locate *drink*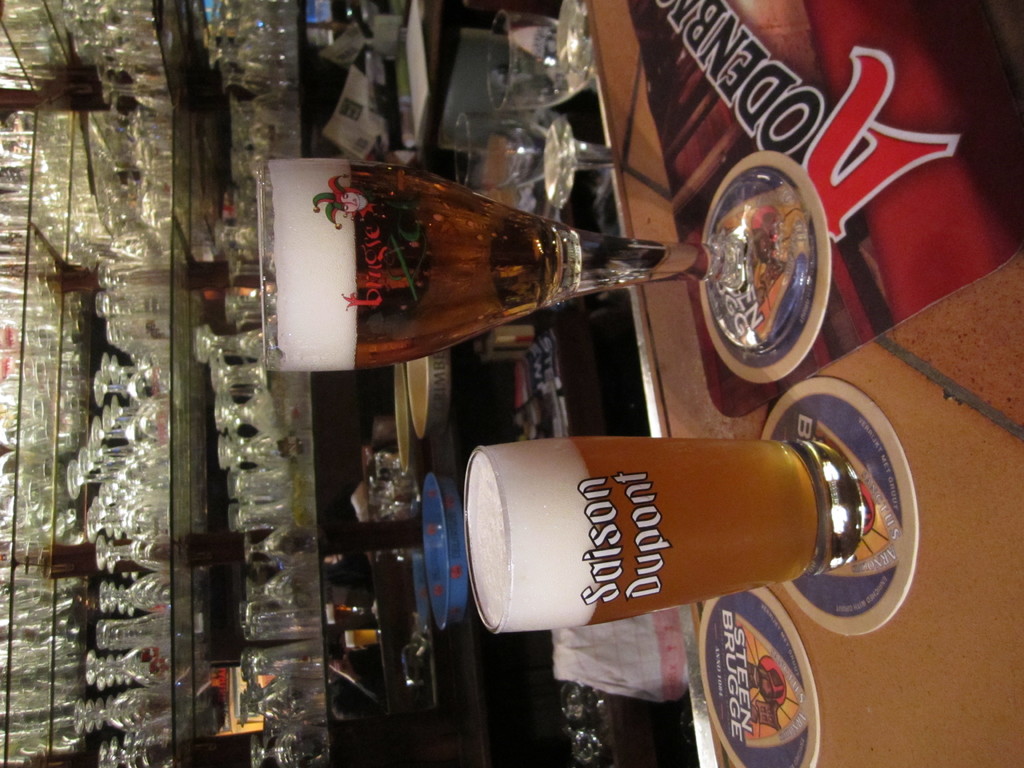
{"x1": 460, "y1": 433, "x2": 874, "y2": 665}
